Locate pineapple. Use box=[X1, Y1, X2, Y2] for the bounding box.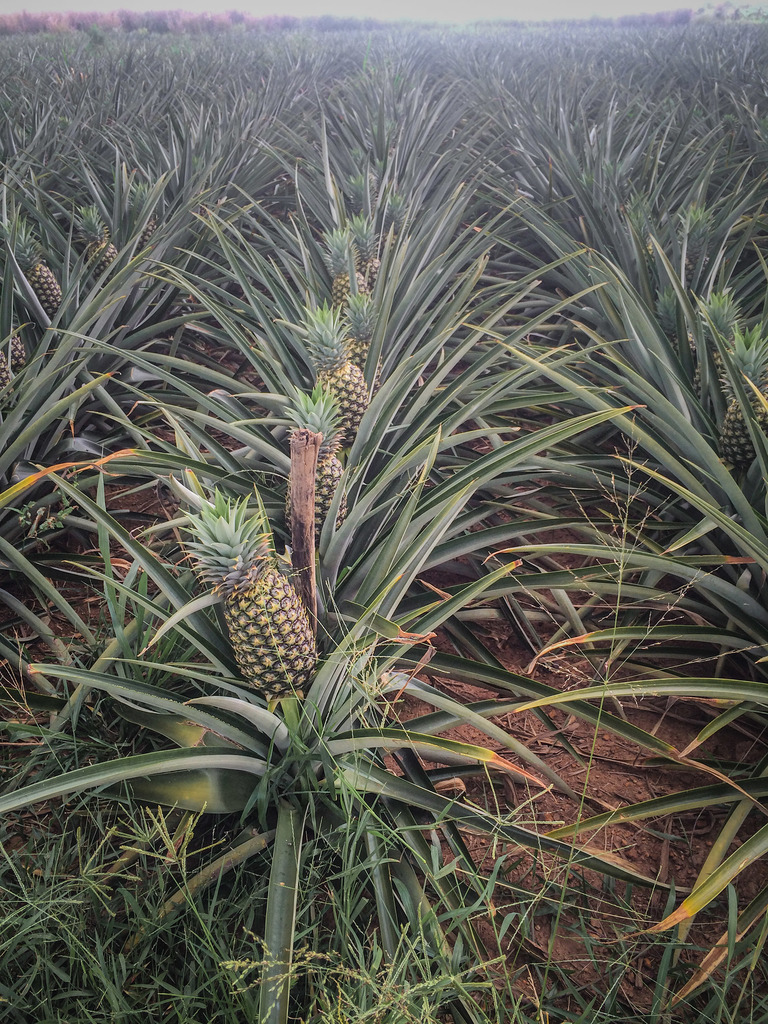
box=[0, 296, 28, 370].
